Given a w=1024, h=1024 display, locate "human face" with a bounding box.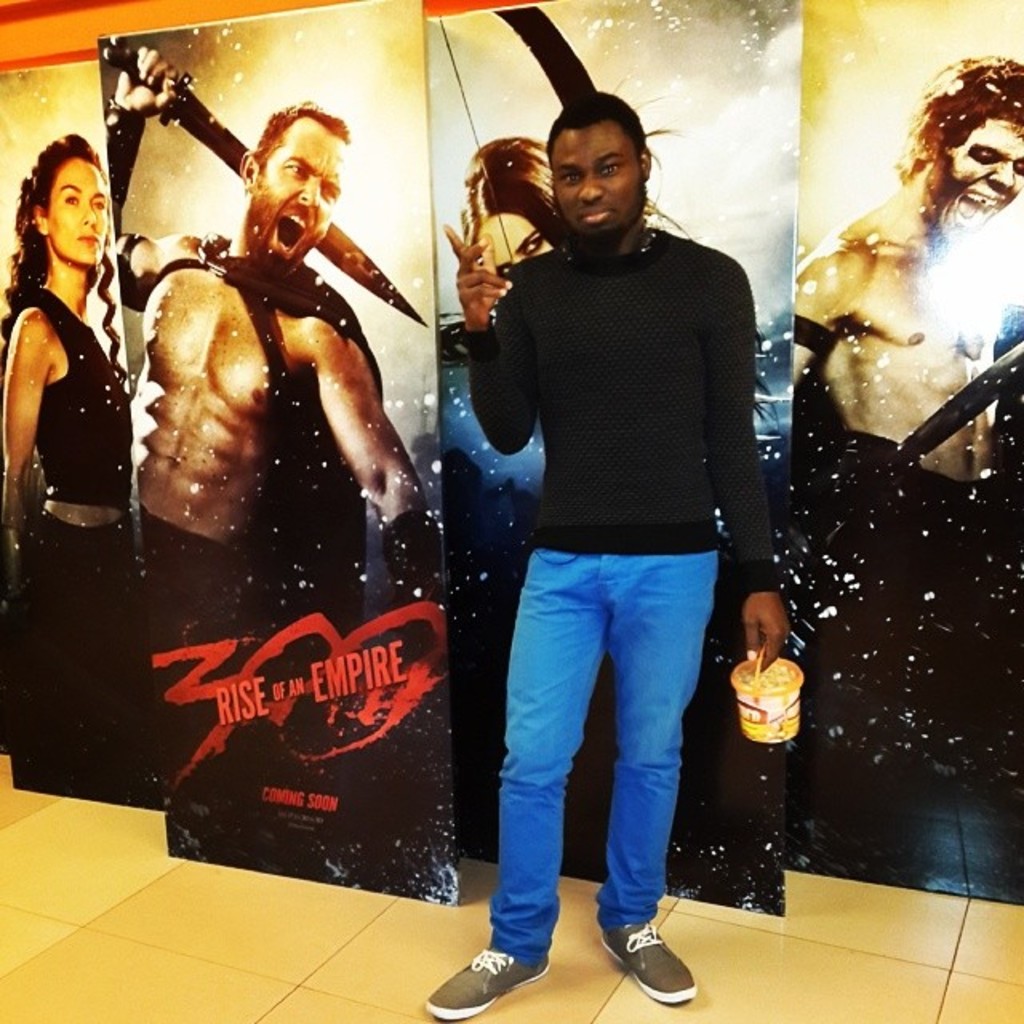
Located: bbox=[928, 117, 1022, 240].
